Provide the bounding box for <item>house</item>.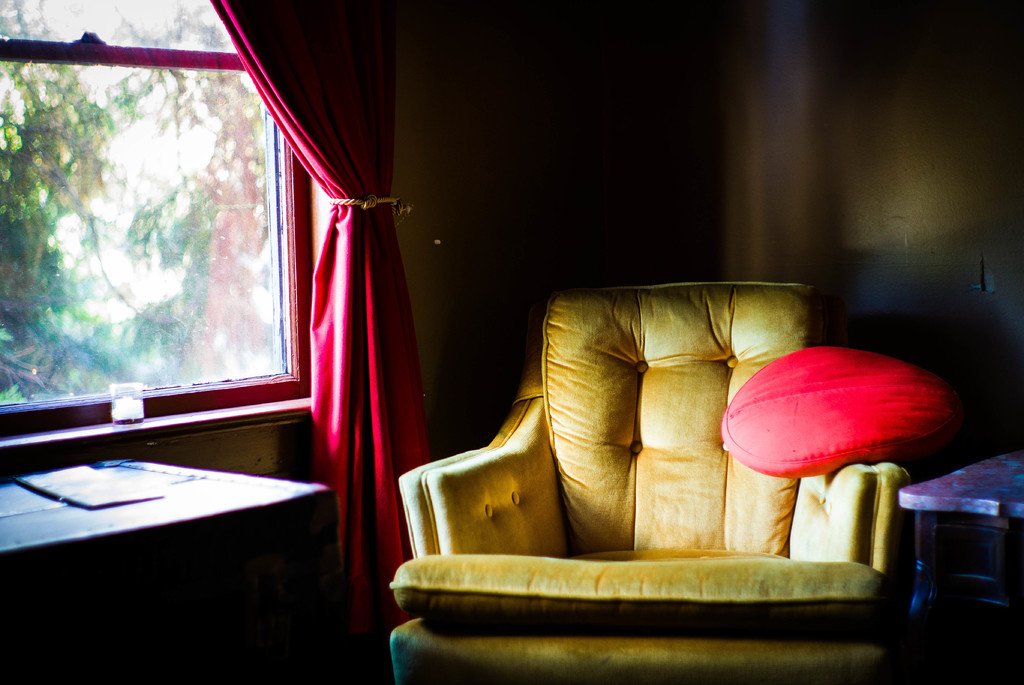
<bbox>0, 0, 1023, 684</bbox>.
